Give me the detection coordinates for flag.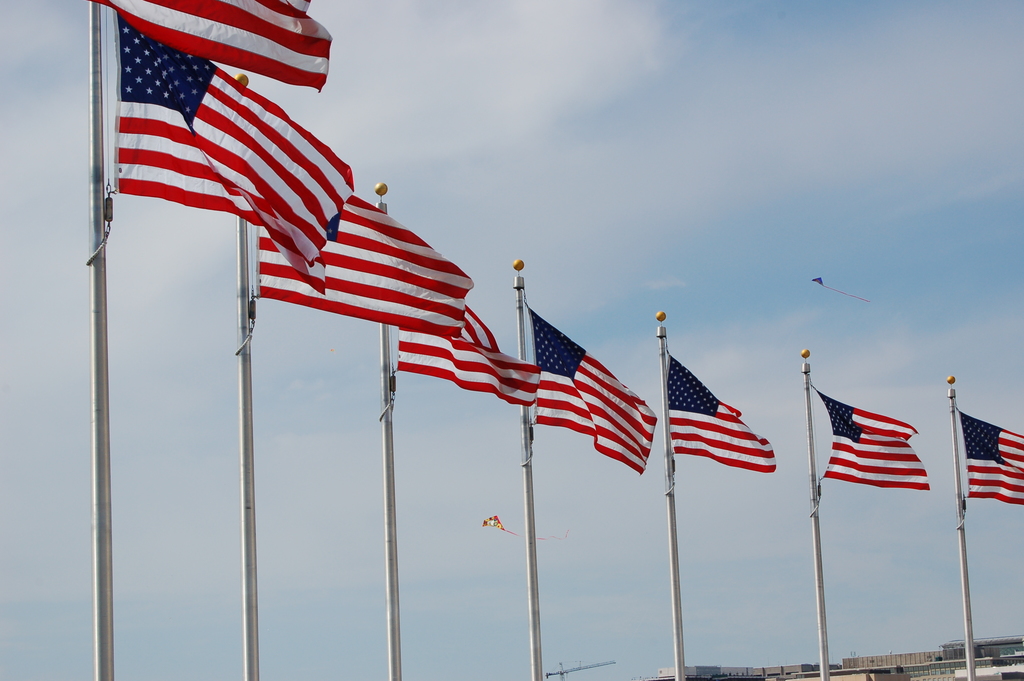
(662, 346, 777, 472).
